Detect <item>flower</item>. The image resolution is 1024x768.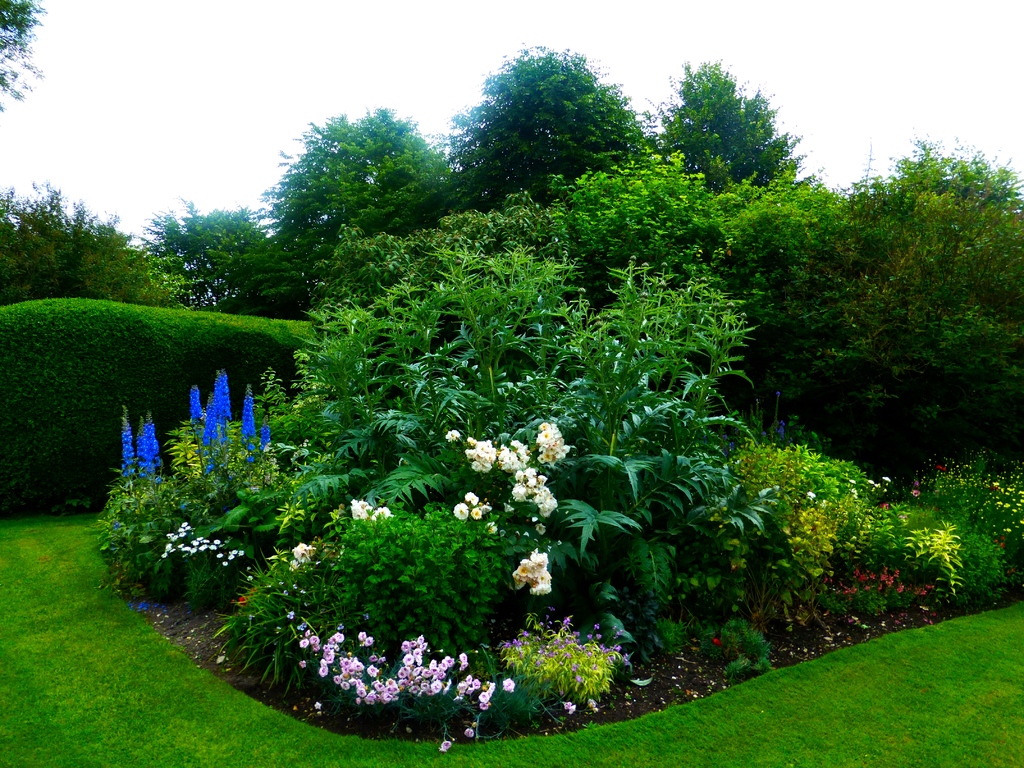
Rect(883, 476, 891, 483).
